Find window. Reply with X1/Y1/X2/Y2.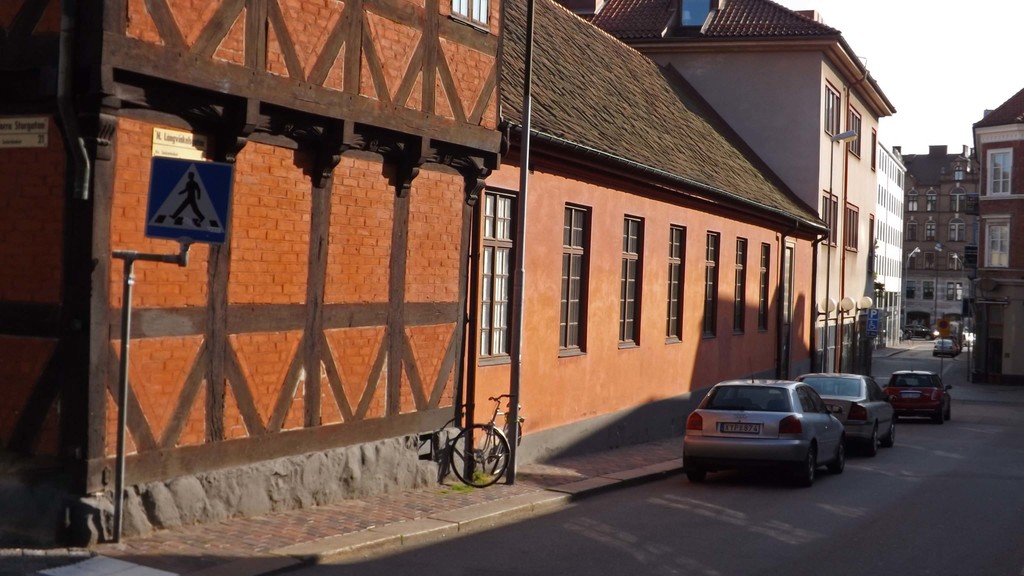
819/81/847/136.
